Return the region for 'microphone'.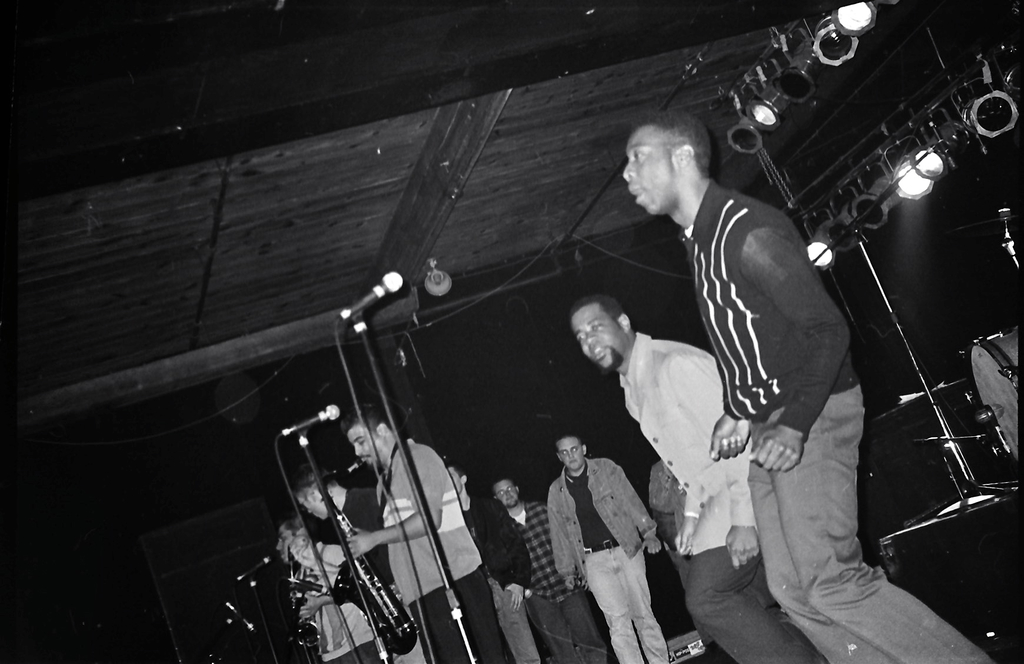
crop(282, 405, 342, 439).
